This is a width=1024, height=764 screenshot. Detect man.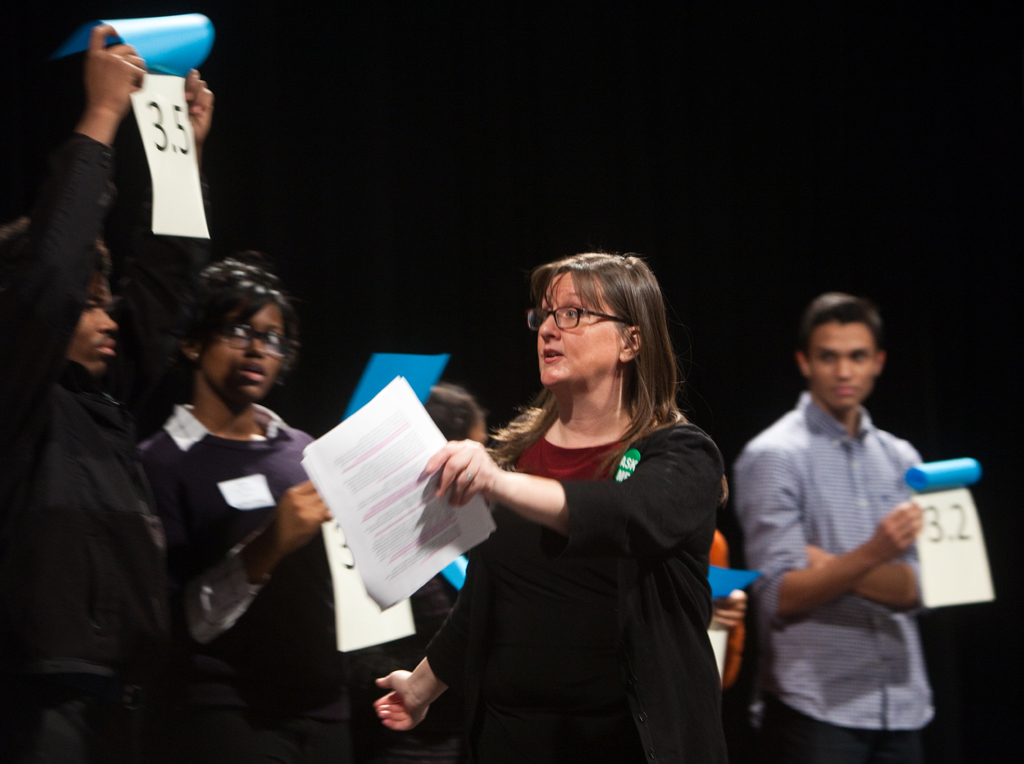
739/290/950/763.
